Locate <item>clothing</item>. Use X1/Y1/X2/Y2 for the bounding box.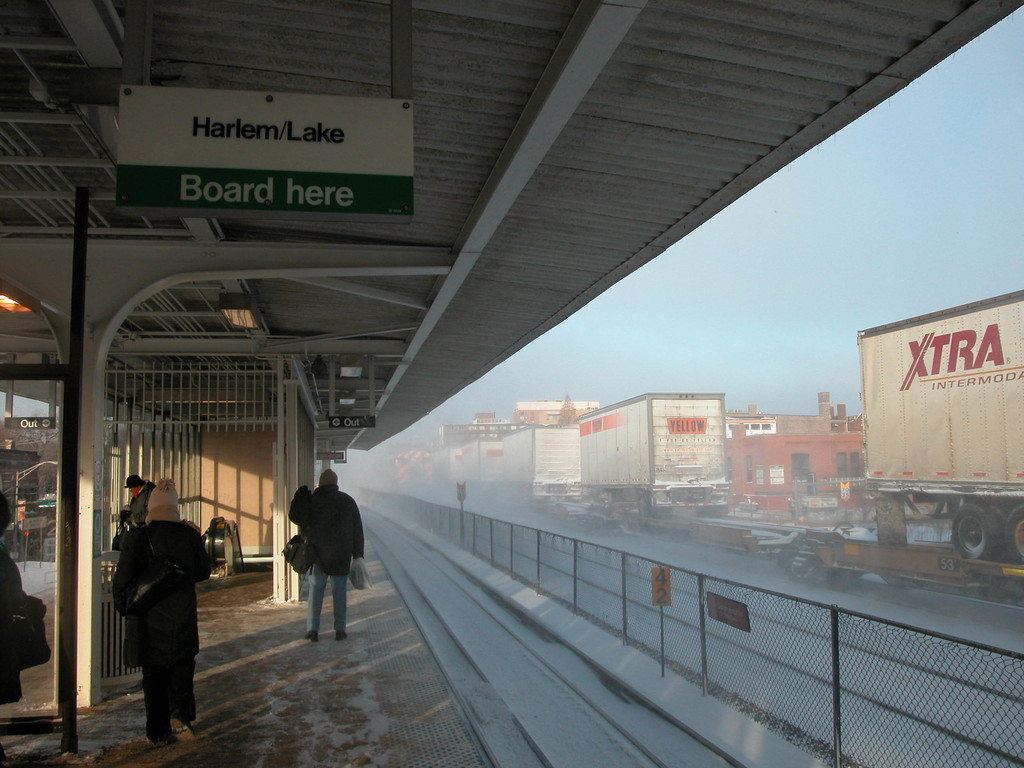
273/479/356/633.
